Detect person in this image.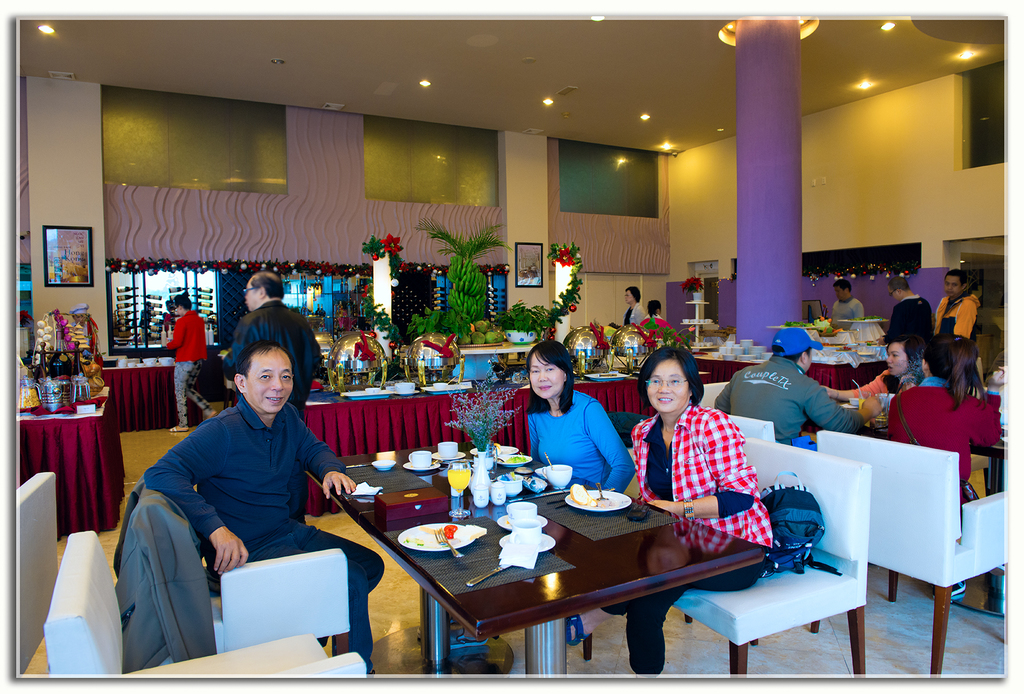
Detection: BBox(141, 343, 384, 679).
